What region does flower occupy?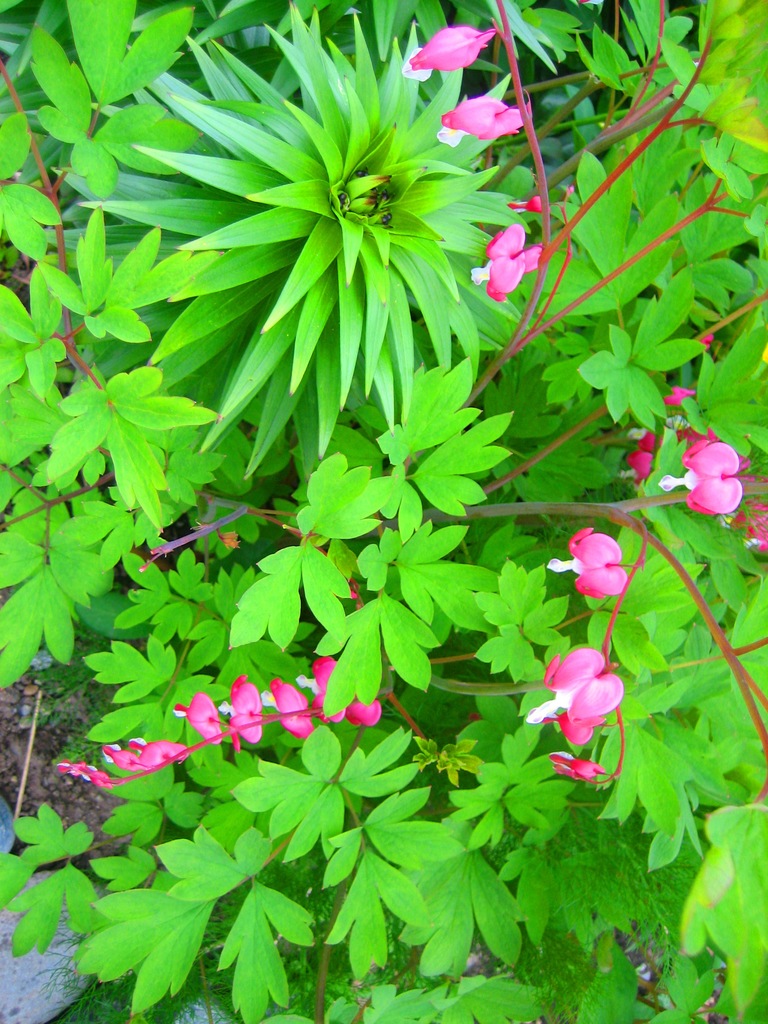
627:445:653:483.
